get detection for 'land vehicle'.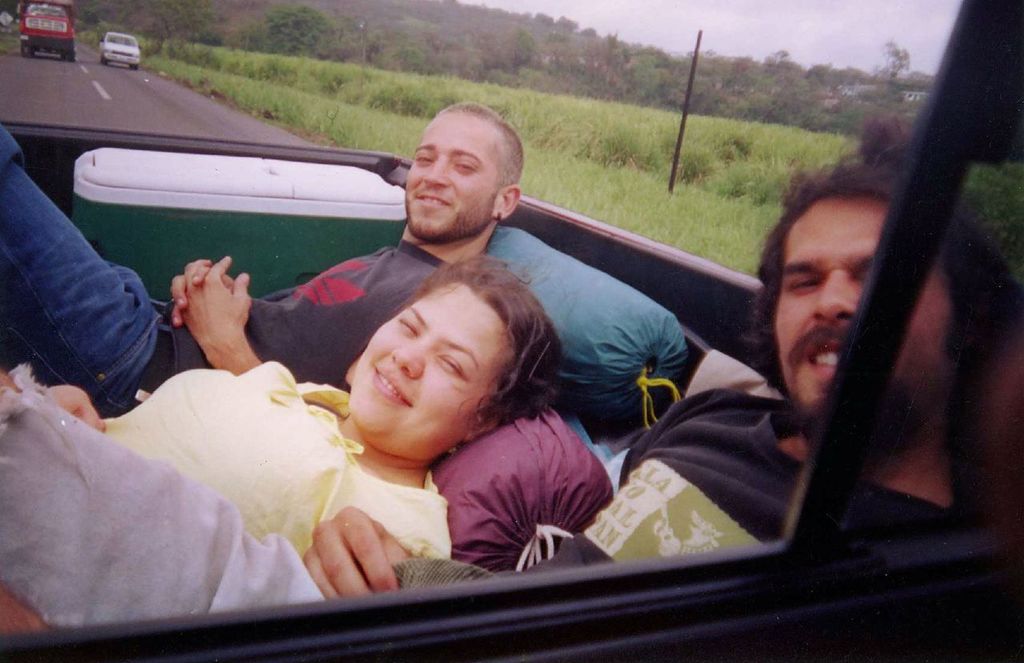
Detection: (x1=97, y1=29, x2=143, y2=72).
